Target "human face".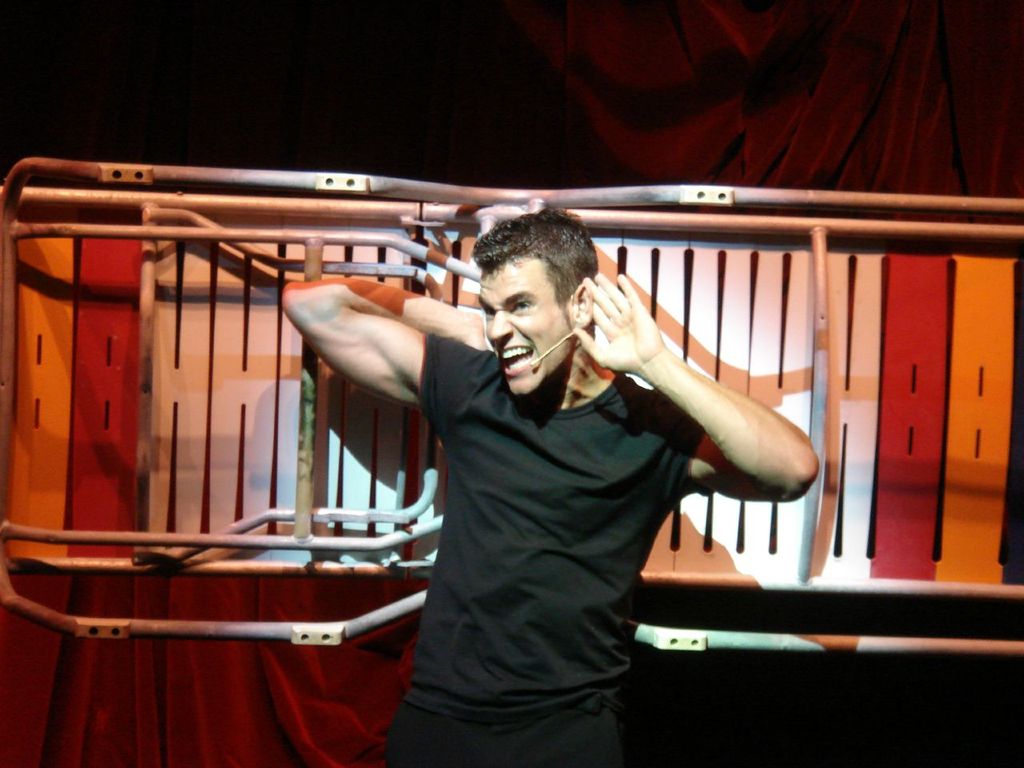
Target region: x1=476 y1=250 x2=574 y2=394.
